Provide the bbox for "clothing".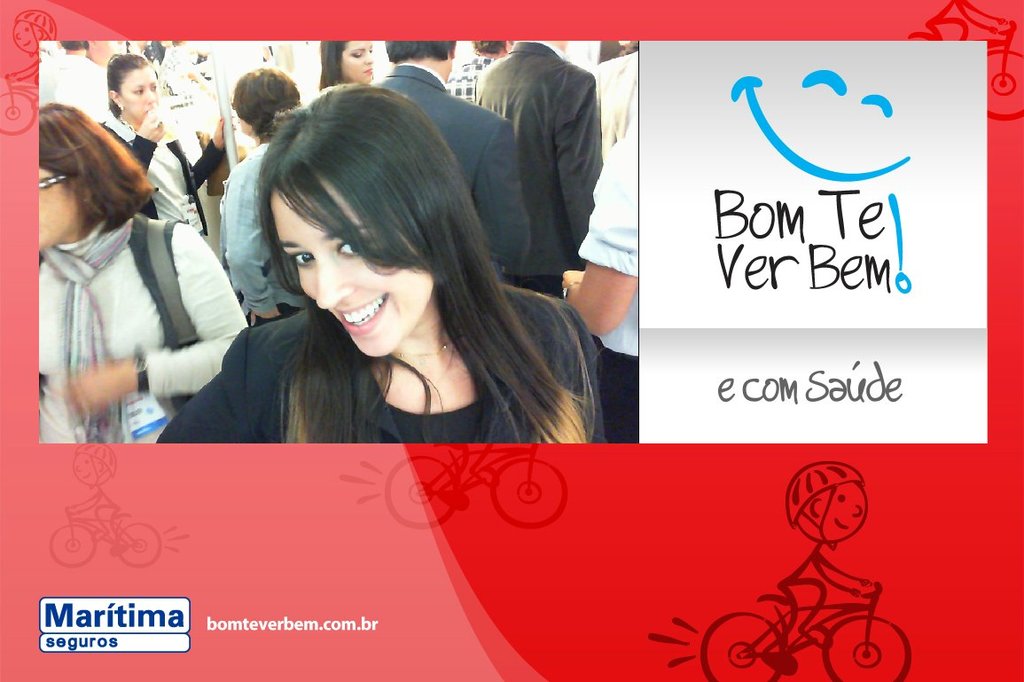
[x1=27, y1=58, x2=106, y2=117].
